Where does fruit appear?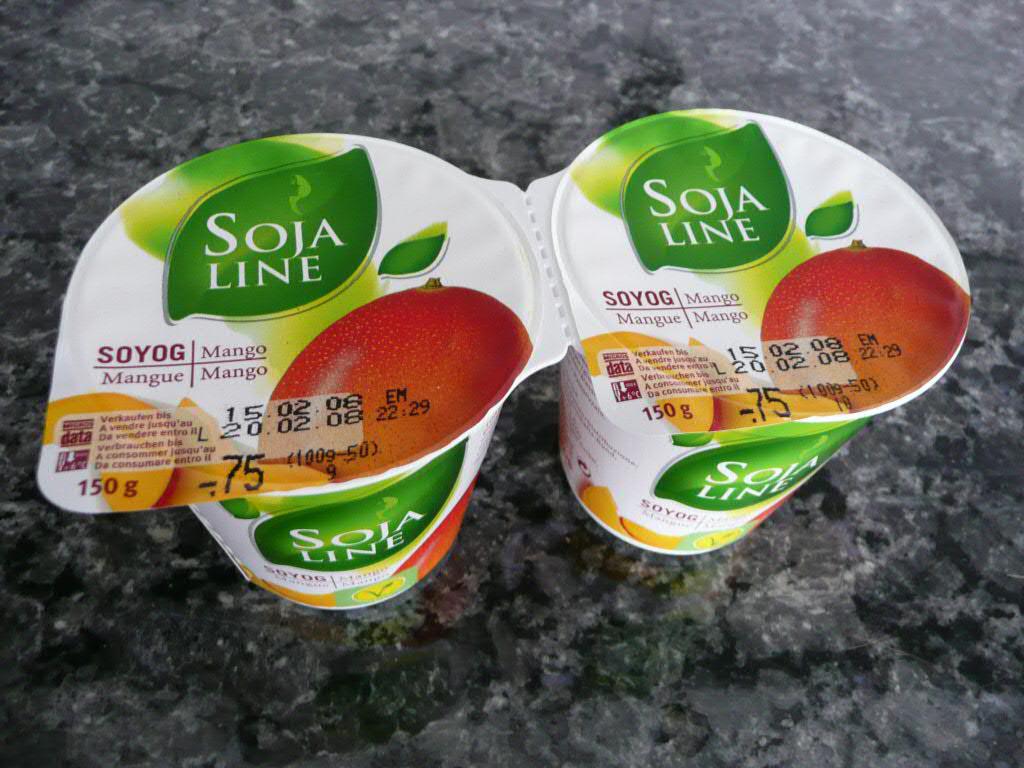
Appears at bbox=[759, 237, 972, 412].
